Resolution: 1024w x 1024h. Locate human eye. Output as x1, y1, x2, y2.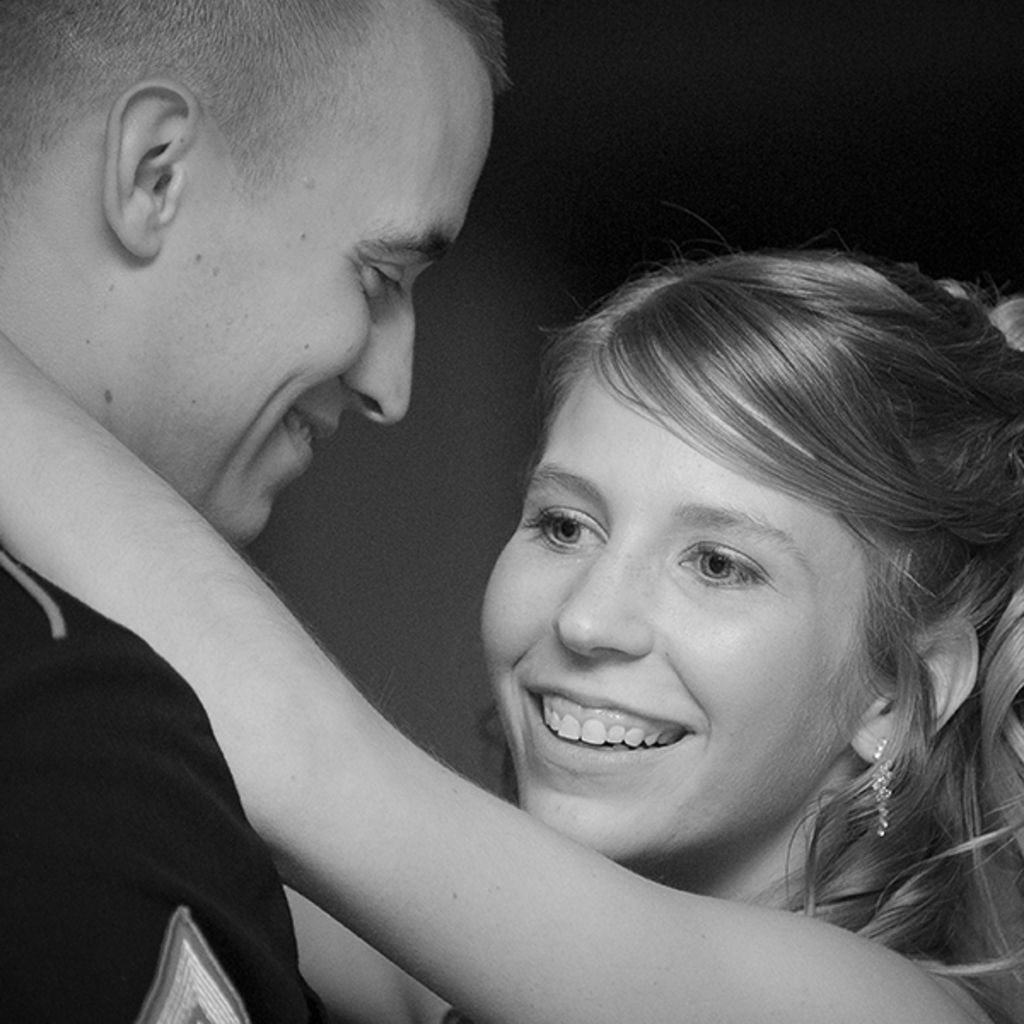
517, 495, 614, 555.
